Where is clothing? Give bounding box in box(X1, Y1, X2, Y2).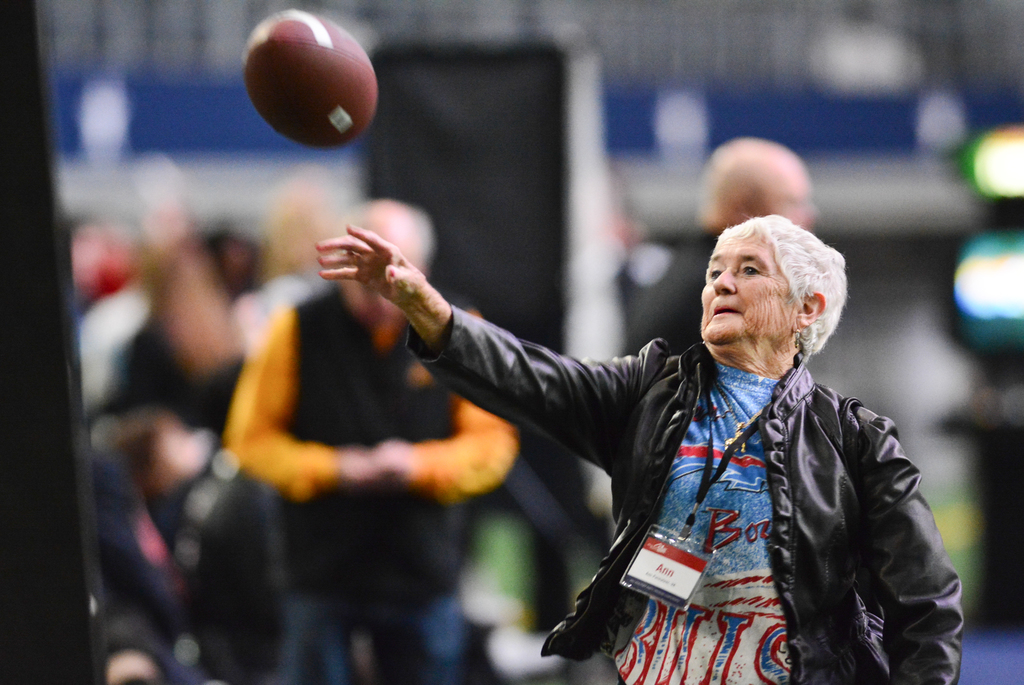
box(98, 302, 296, 684).
